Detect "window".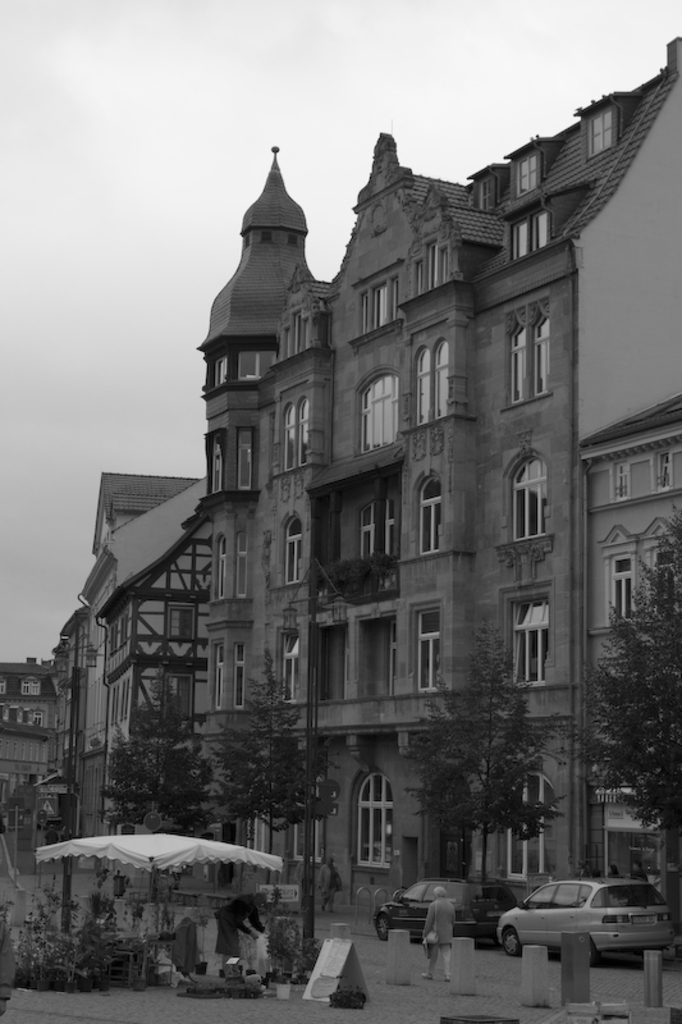
Detected at select_region(511, 300, 568, 397).
